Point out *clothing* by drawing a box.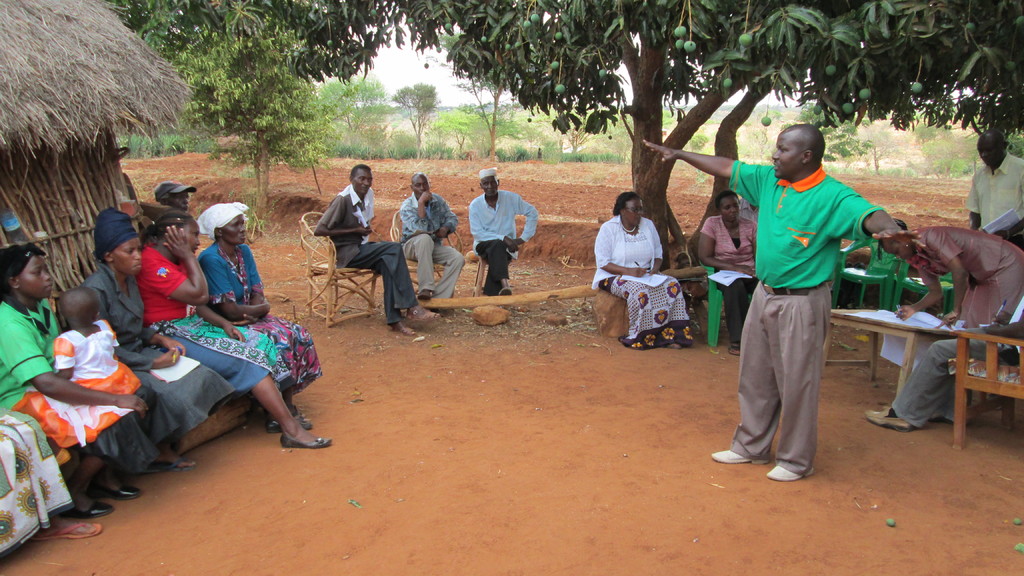
[236,319,322,392].
